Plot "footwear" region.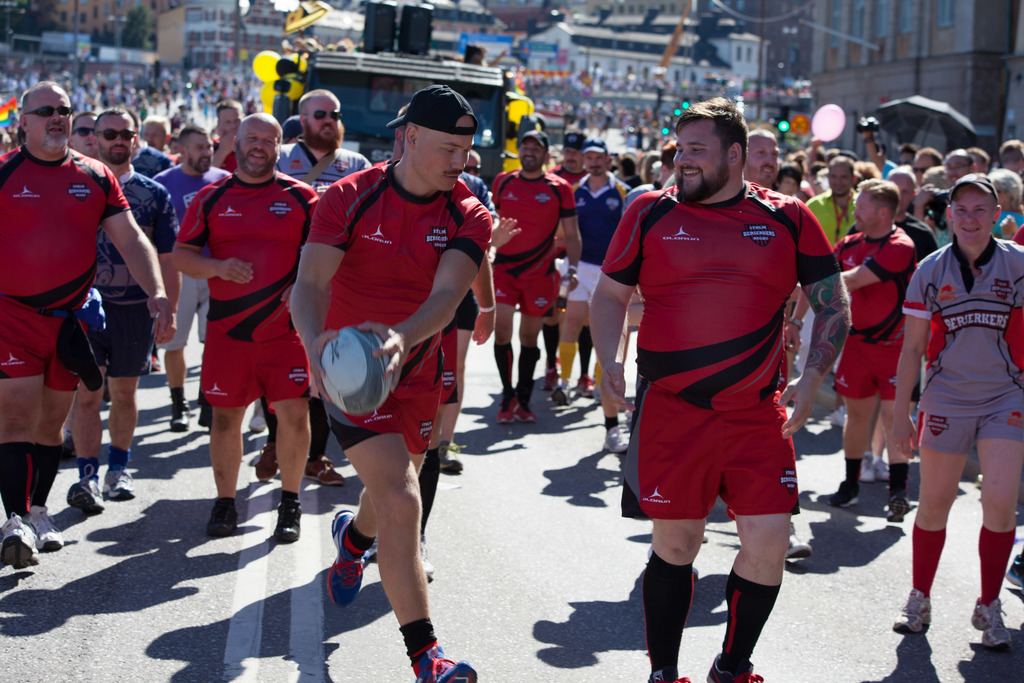
Plotted at [left=440, top=441, right=465, bottom=473].
